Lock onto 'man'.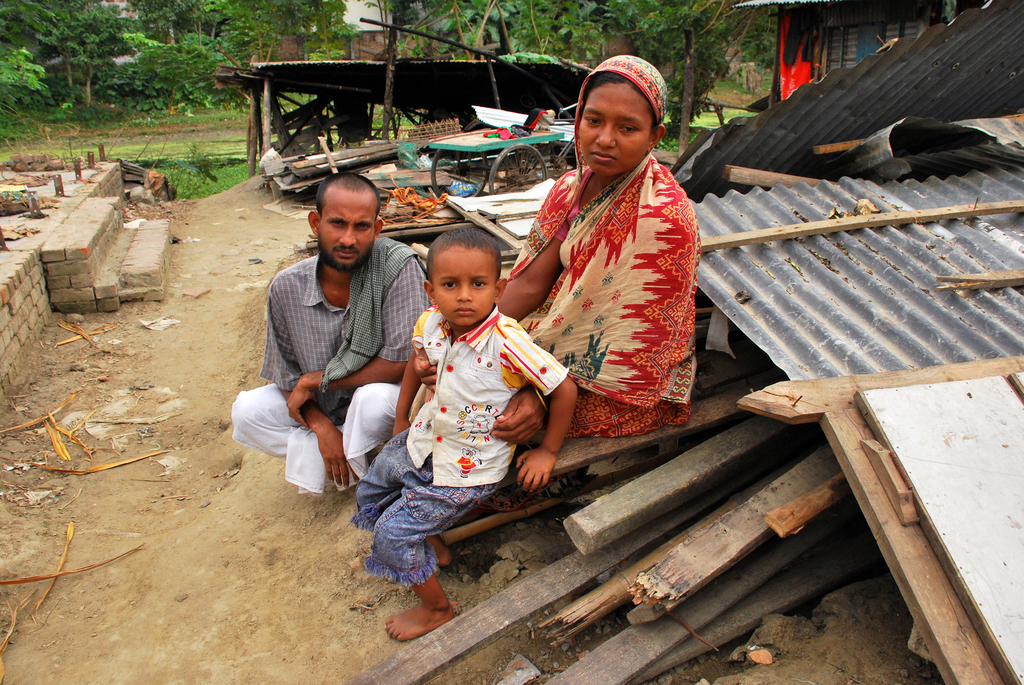
Locked: [242, 167, 429, 518].
